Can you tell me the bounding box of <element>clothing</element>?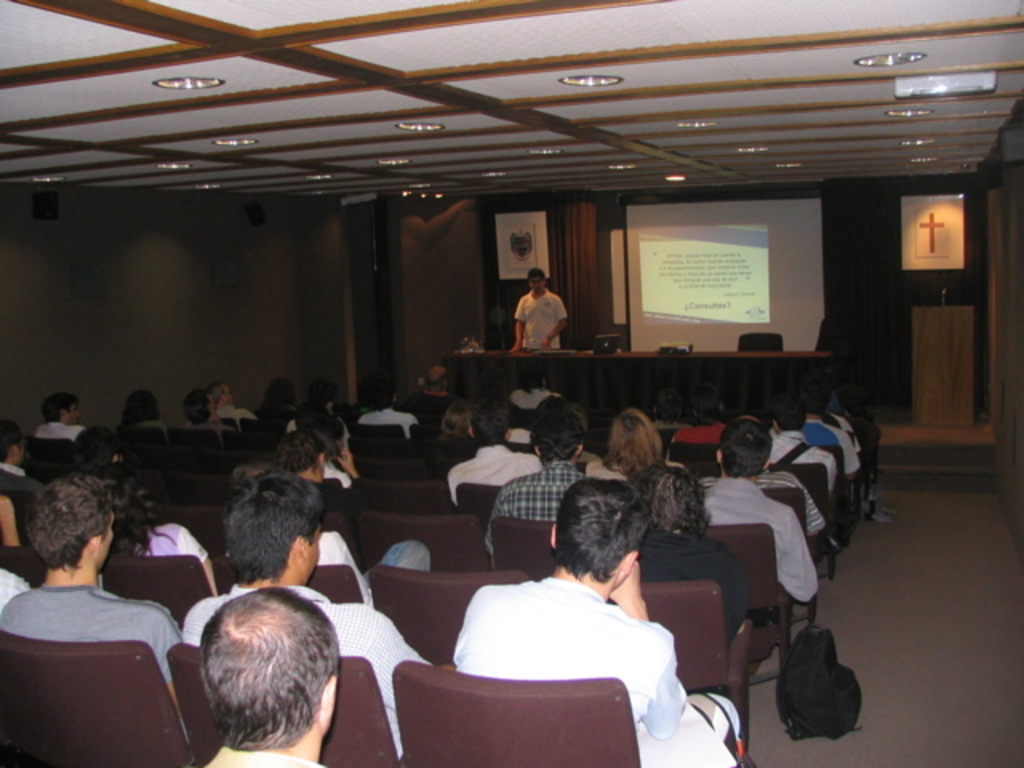
<box>133,414,171,445</box>.
